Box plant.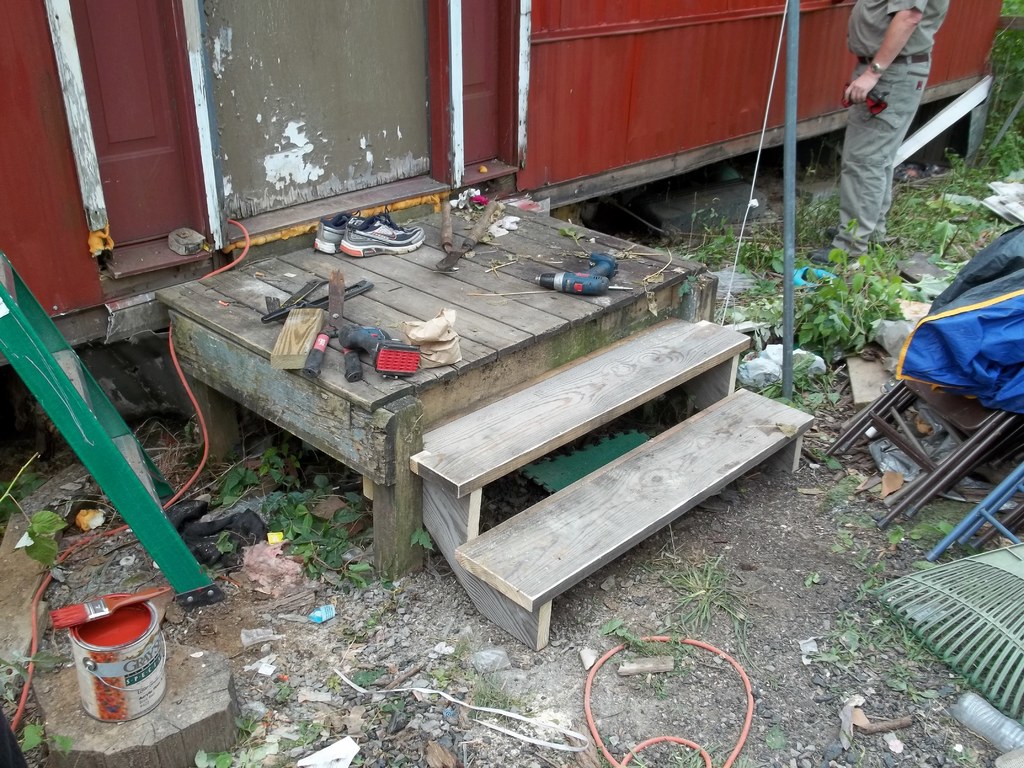
pyautogui.locateOnScreen(822, 576, 944, 696).
